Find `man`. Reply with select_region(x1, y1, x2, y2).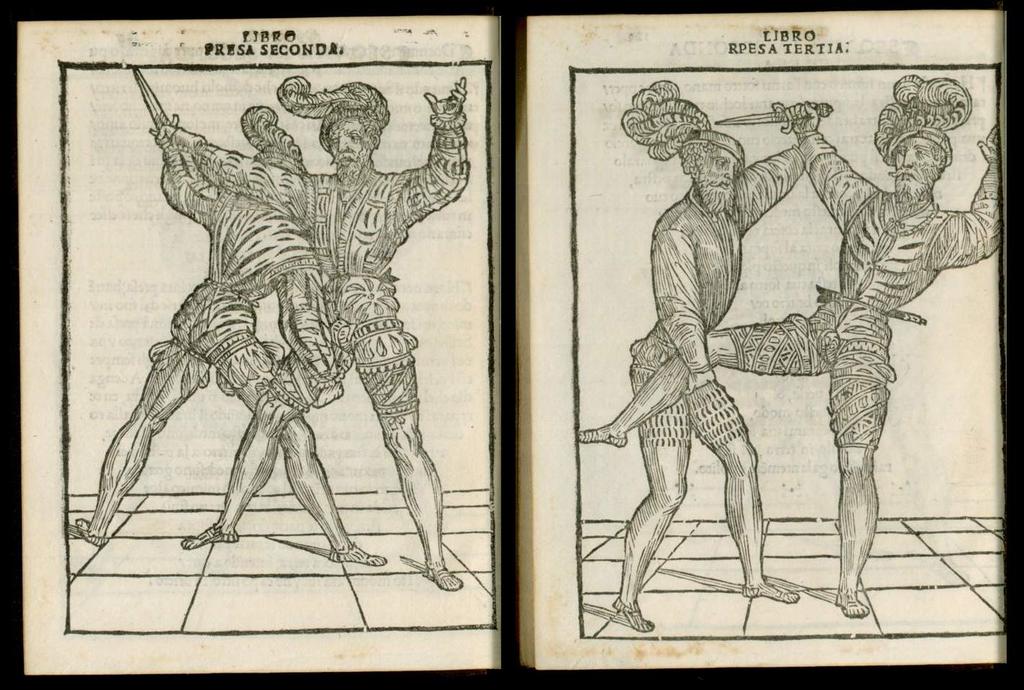
select_region(72, 103, 381, 569).
